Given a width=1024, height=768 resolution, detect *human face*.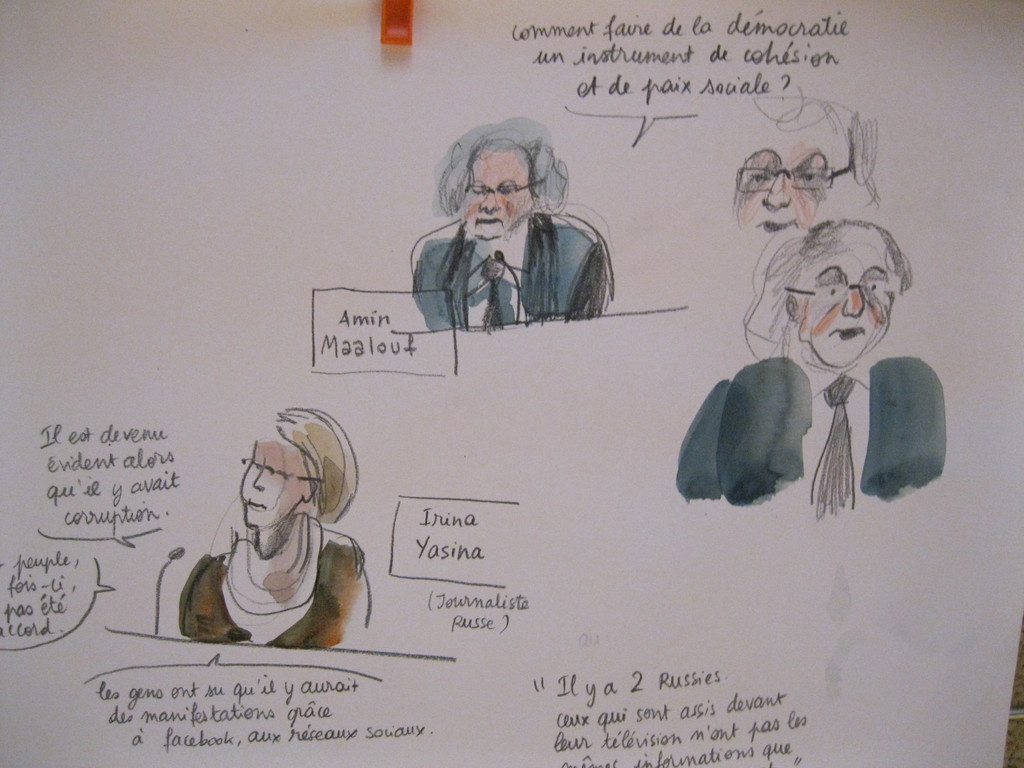
(left=457, top=148, right=531, bottom=239).
